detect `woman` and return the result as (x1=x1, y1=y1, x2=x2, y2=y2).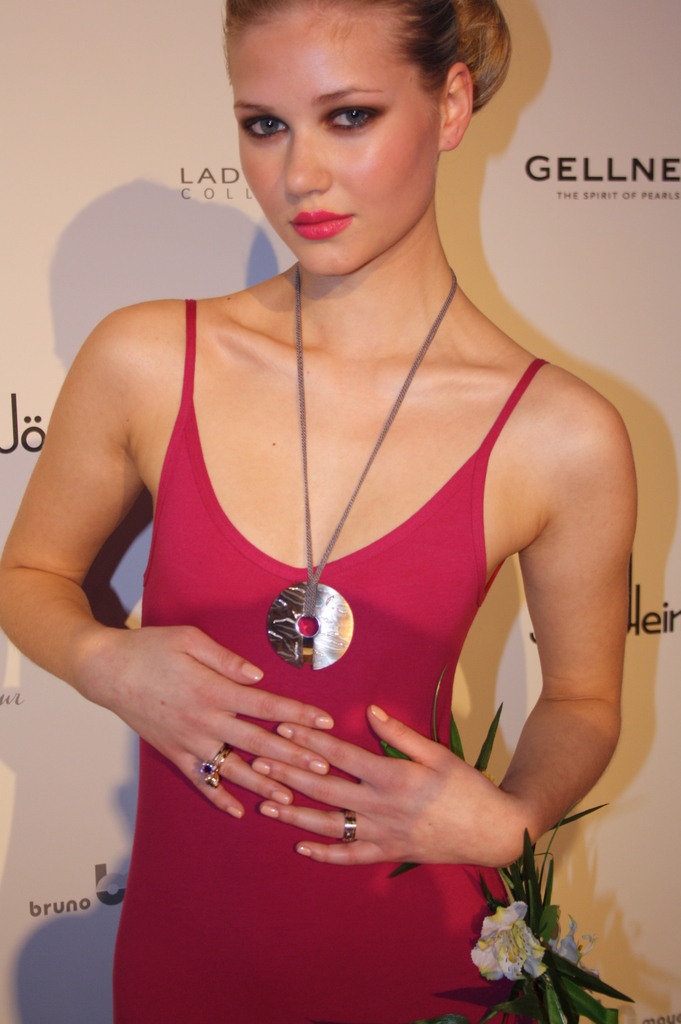
(x1=44, y1=0, x2=588, y2=944).
